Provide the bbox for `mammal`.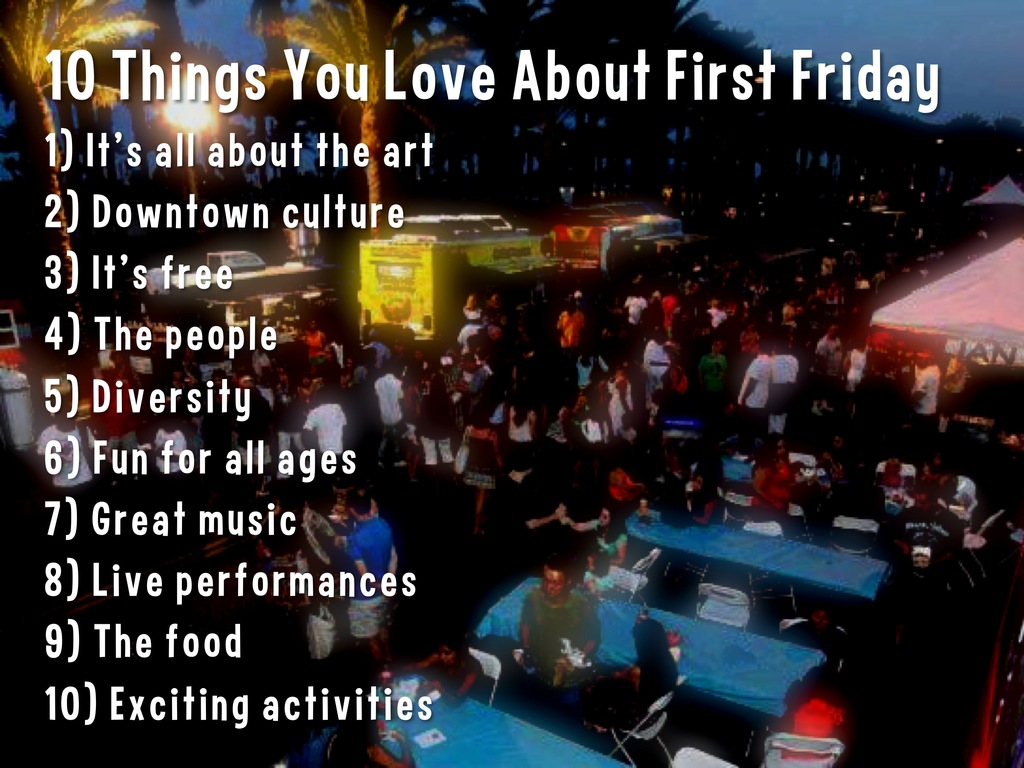
<region>581, 609, 682, 742</region>.
